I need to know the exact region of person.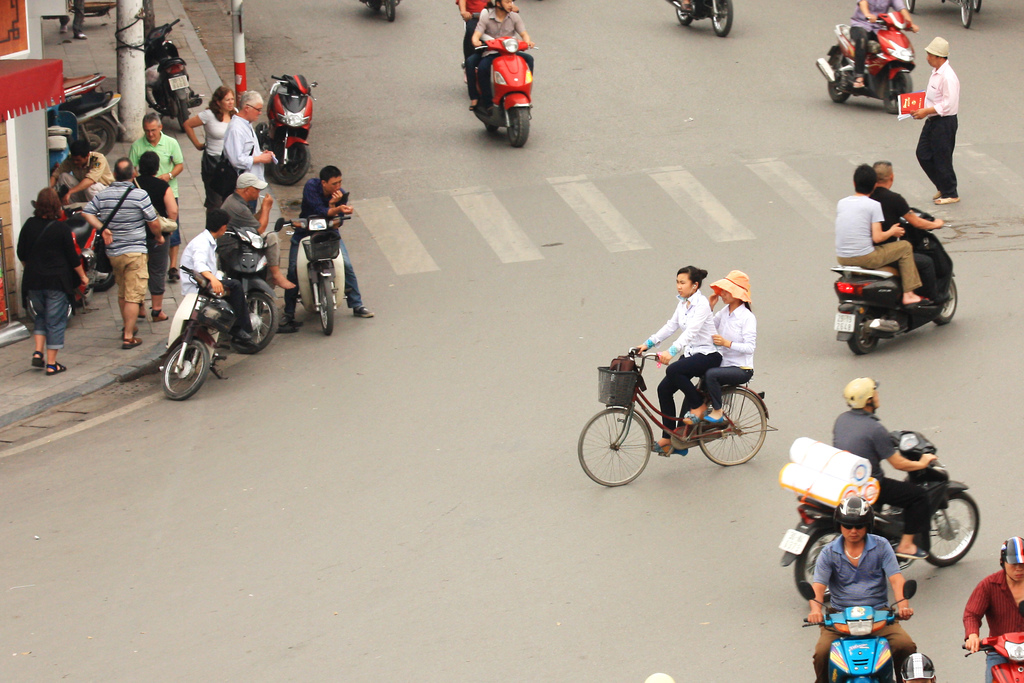
Region: l=12, t=158, r=78, b=368.
